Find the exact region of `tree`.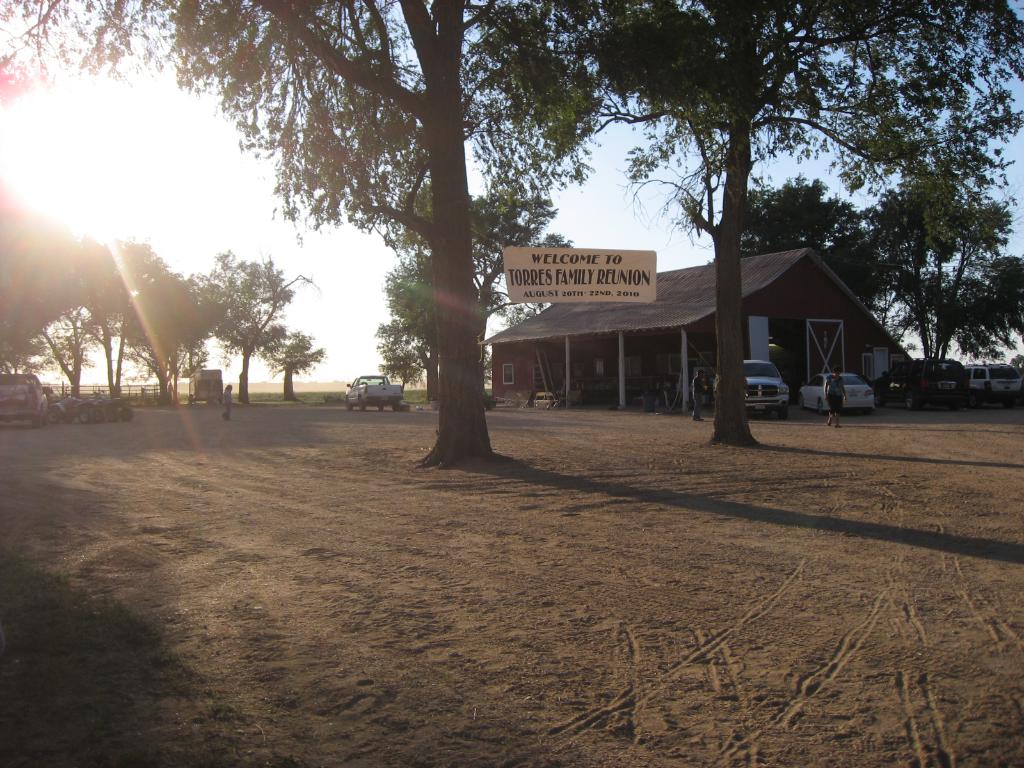
Exact region: bbox(0, 0, 633, 463).
